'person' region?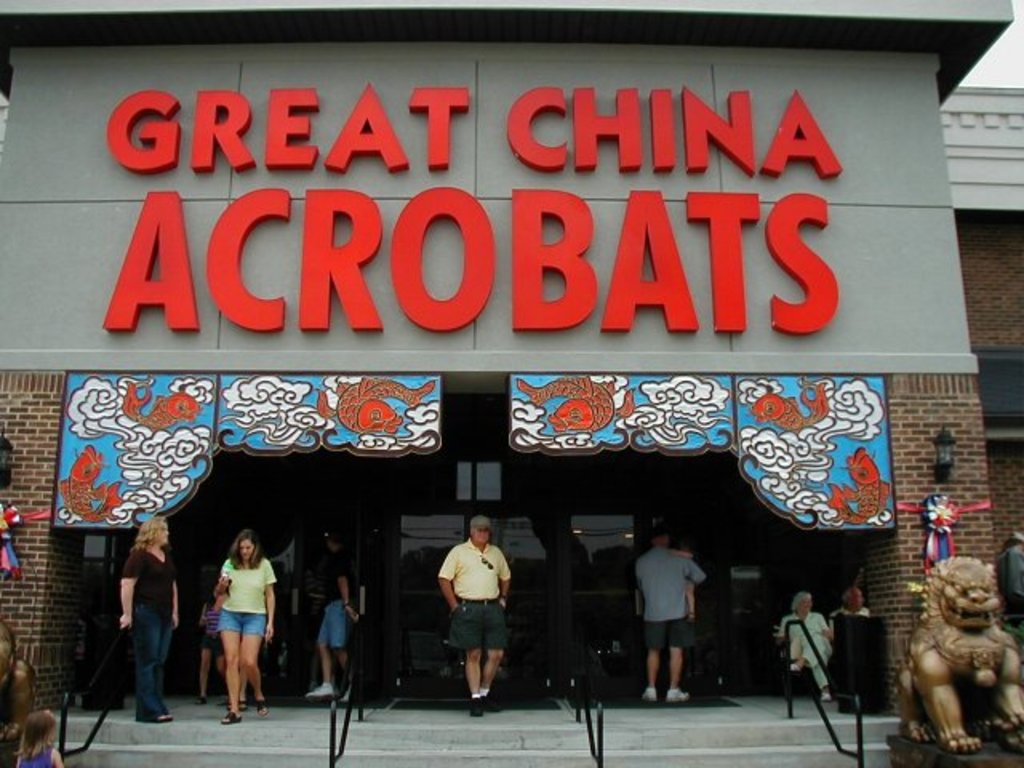
<box>0,650,37,760</box>
